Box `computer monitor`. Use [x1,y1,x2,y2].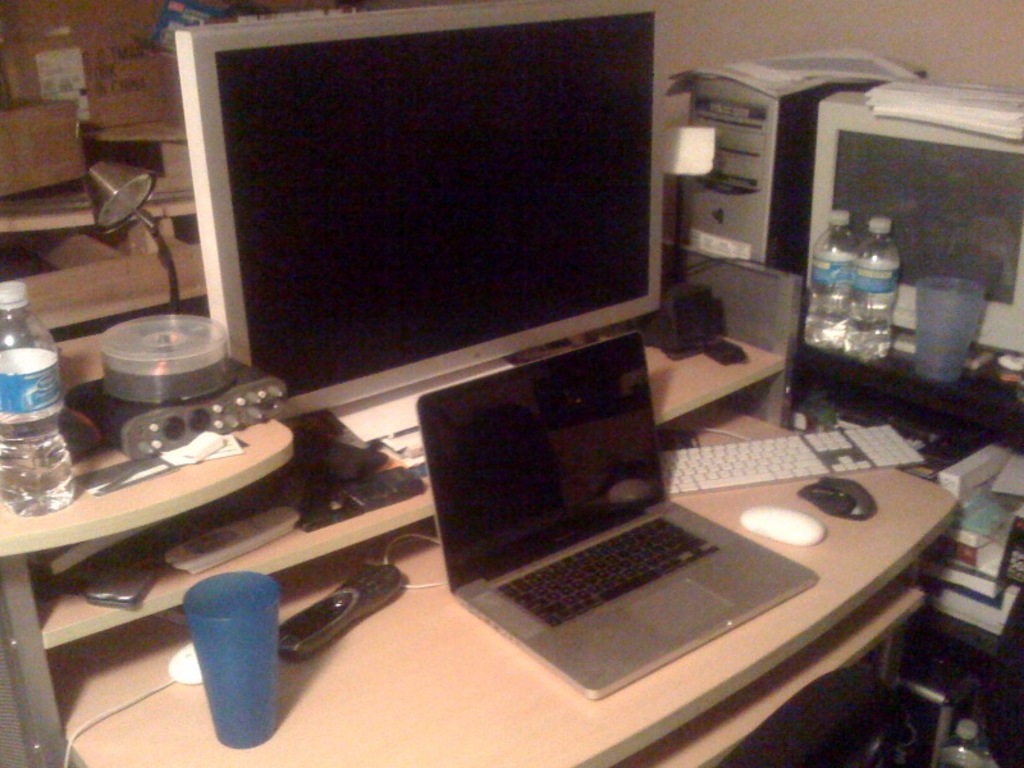
[416,330,671,596].
